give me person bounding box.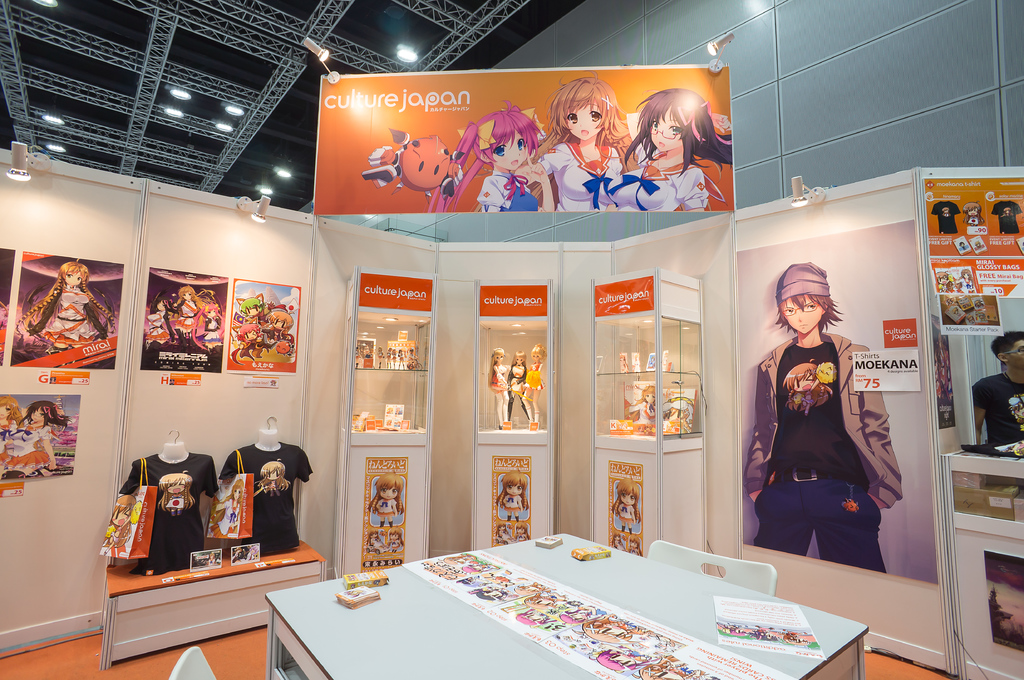
l=970, t=327, r=1023, b=448.
